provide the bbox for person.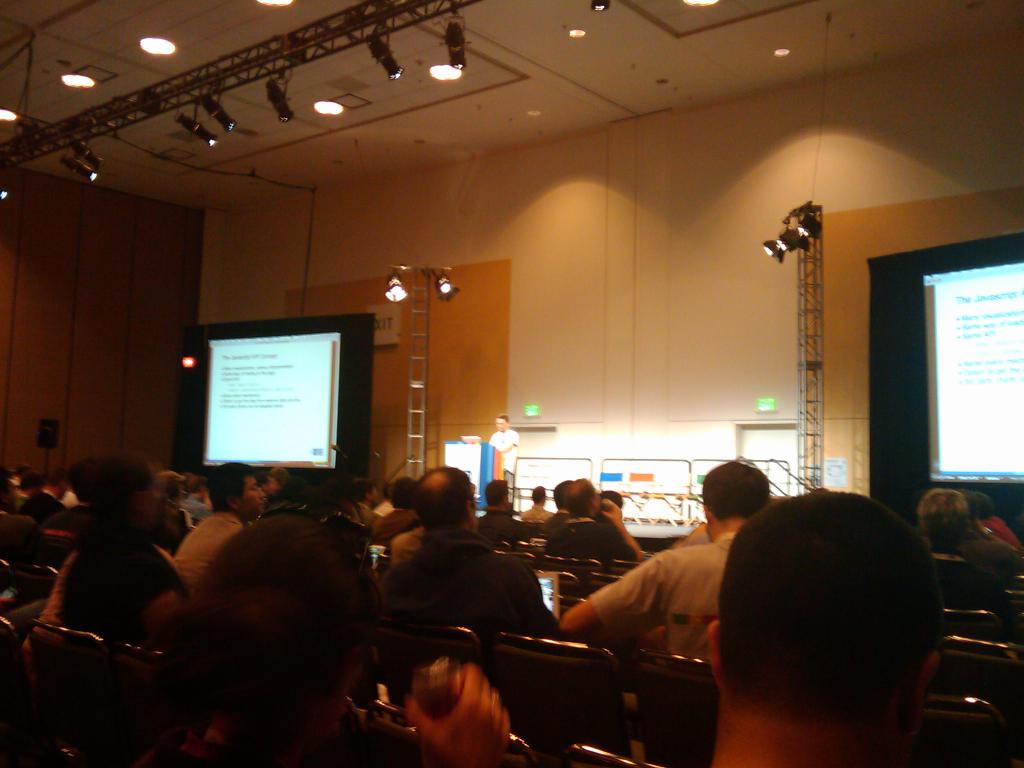
[x1=669, y1=466, x2=963, y2=767].
